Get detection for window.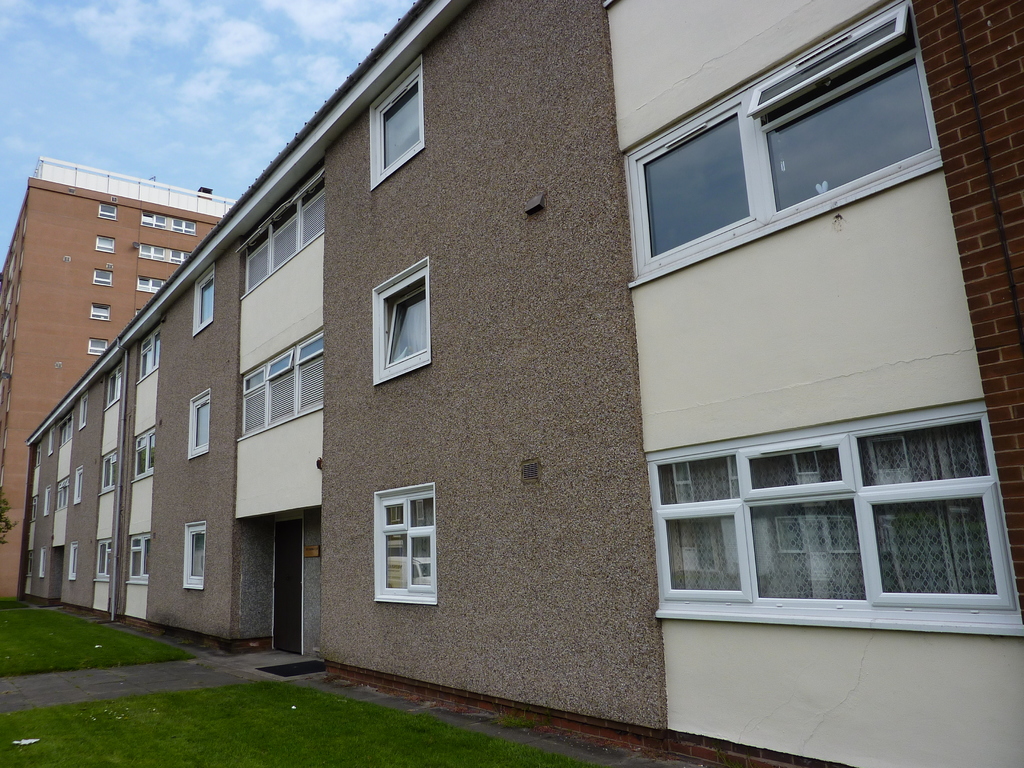
Detection: [191, 397, 211, 452].
